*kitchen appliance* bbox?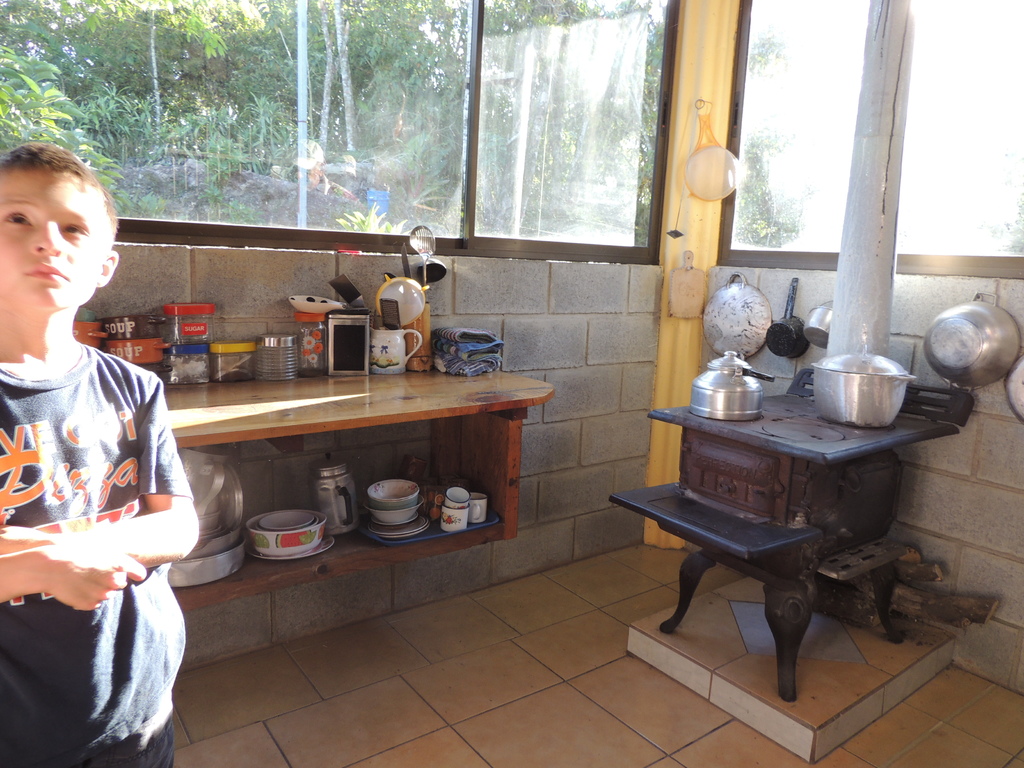
(929, 294, 1015, 390)
